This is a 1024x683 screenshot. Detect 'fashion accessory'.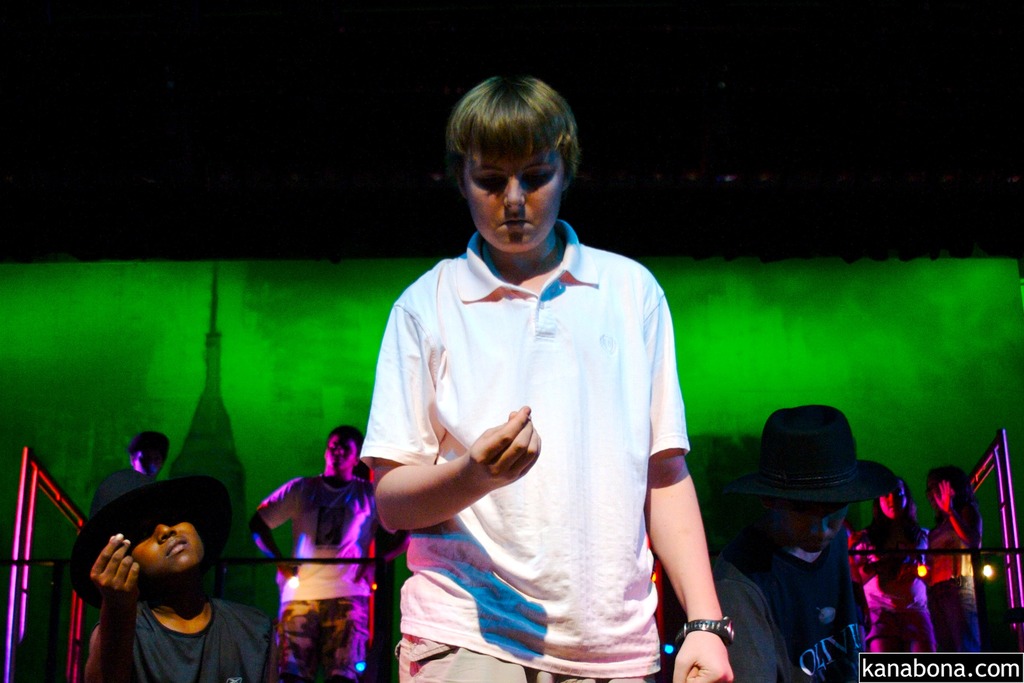
BBox(60, 463, 235, 611).
